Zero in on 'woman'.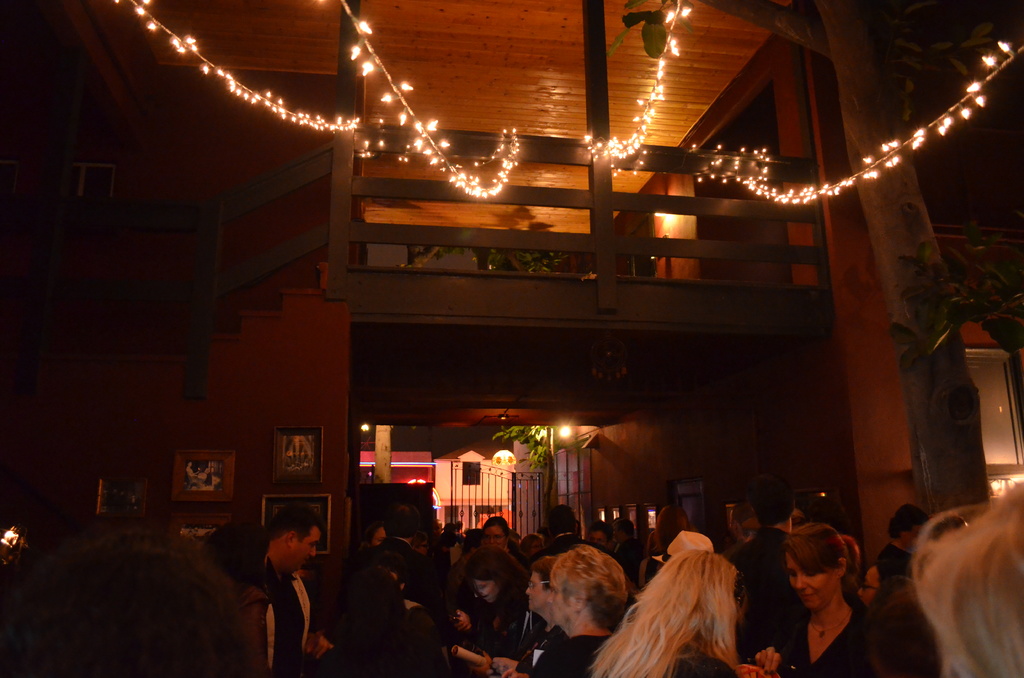
Zeroed in: bbox=(451, 508, 527, 589).
